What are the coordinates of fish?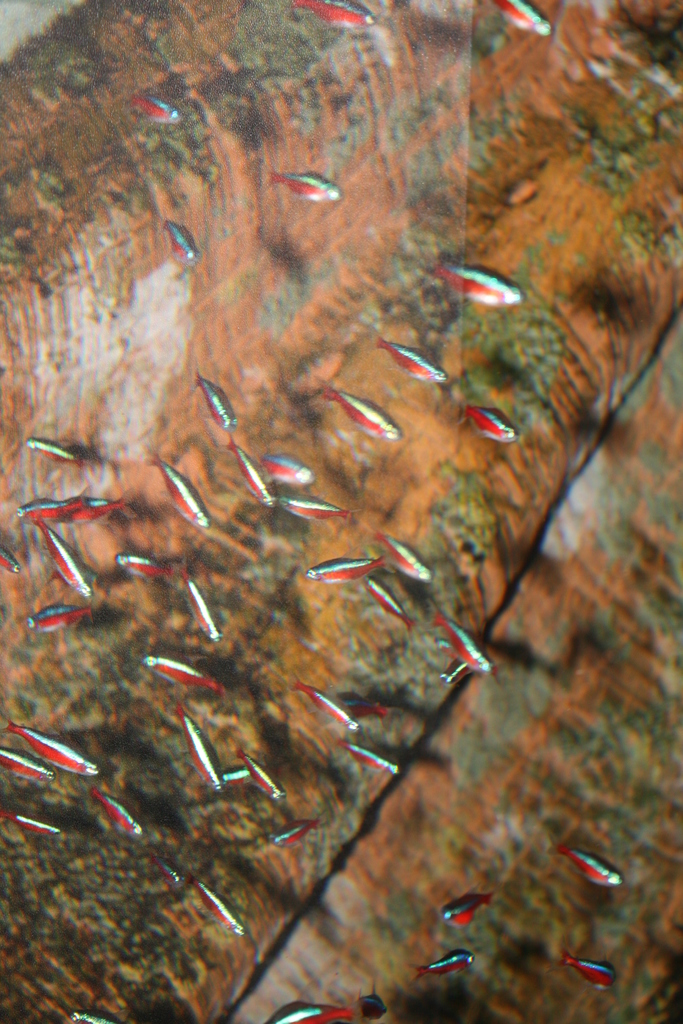
detection(267, 452, 315, 483).
